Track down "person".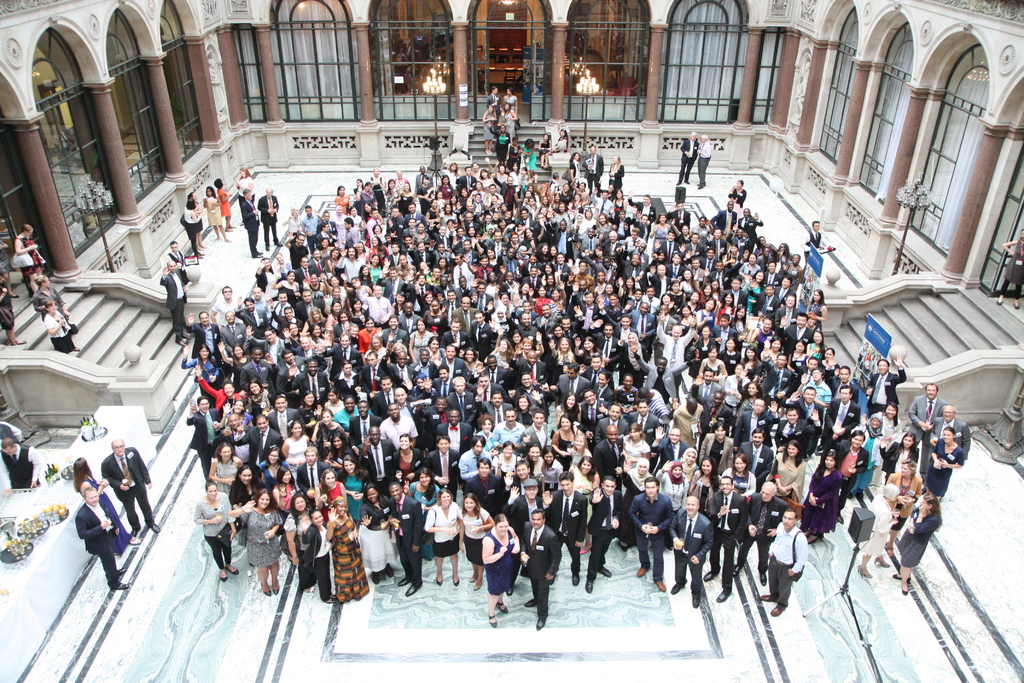
Tracked to (653,461,687,511).
